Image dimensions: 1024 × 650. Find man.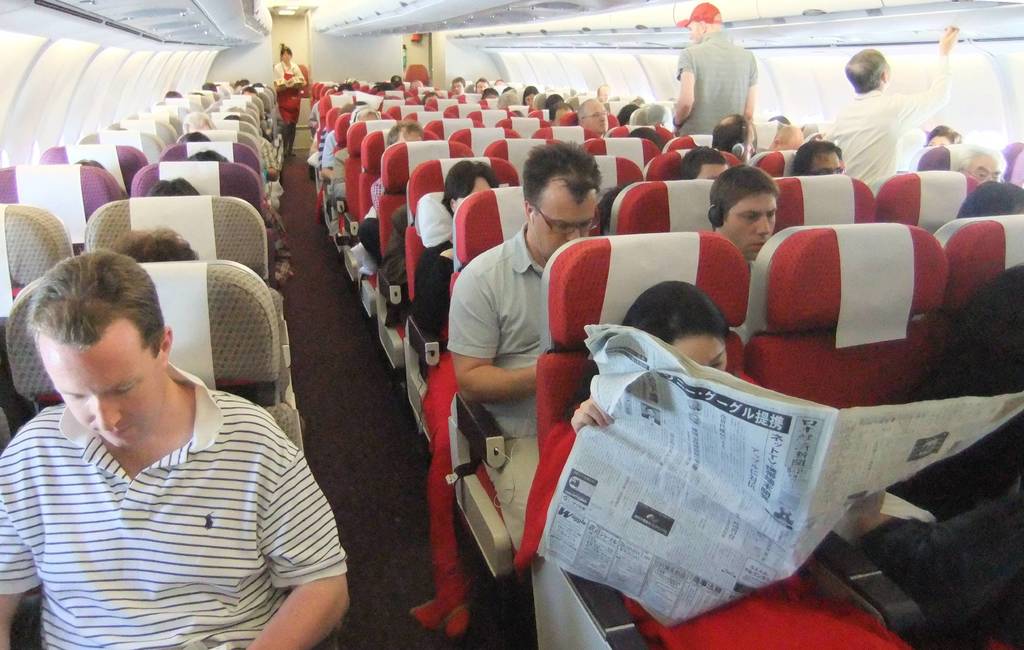
Rect(784, 139, 842, 181).
